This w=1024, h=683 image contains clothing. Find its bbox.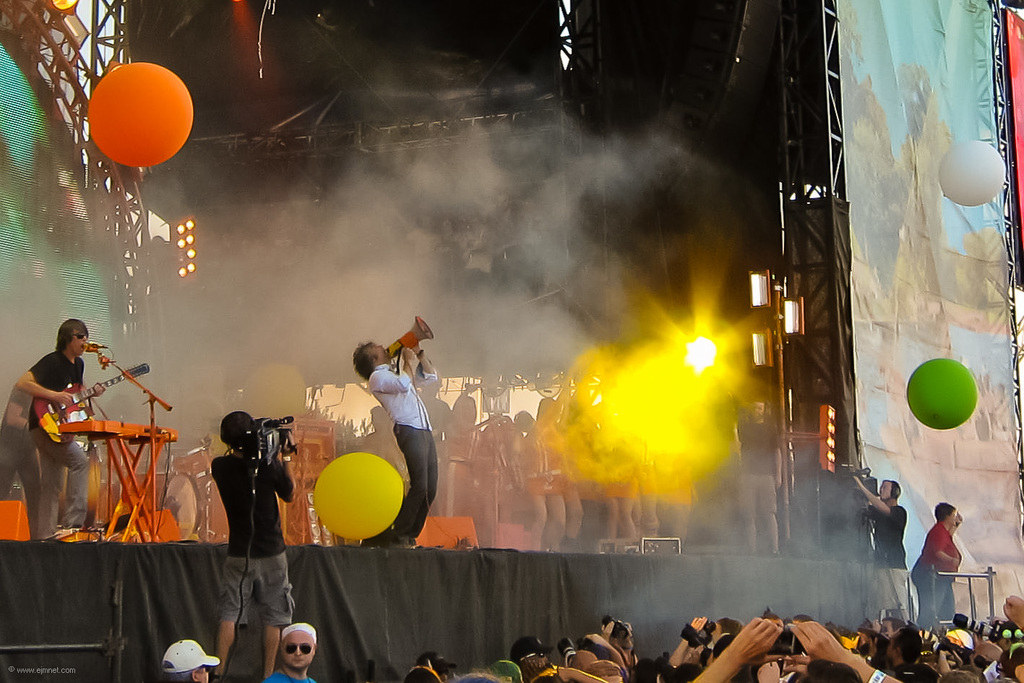
[895, 660, 937, 682].
